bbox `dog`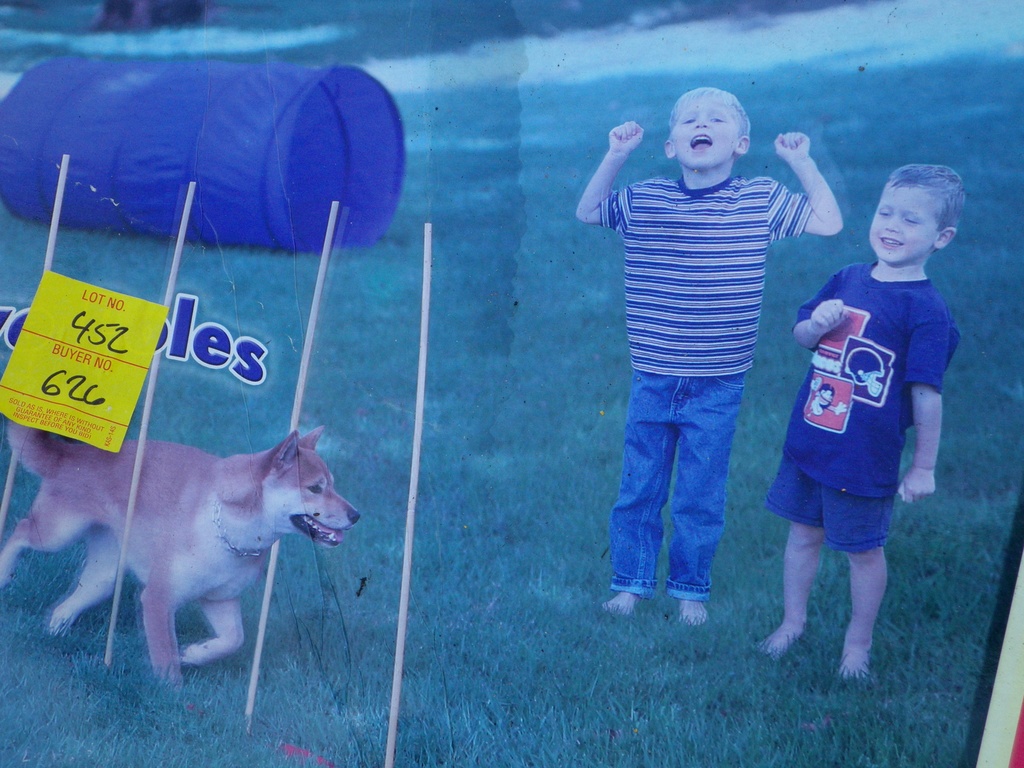
crop(0, 420, 360, 681)
